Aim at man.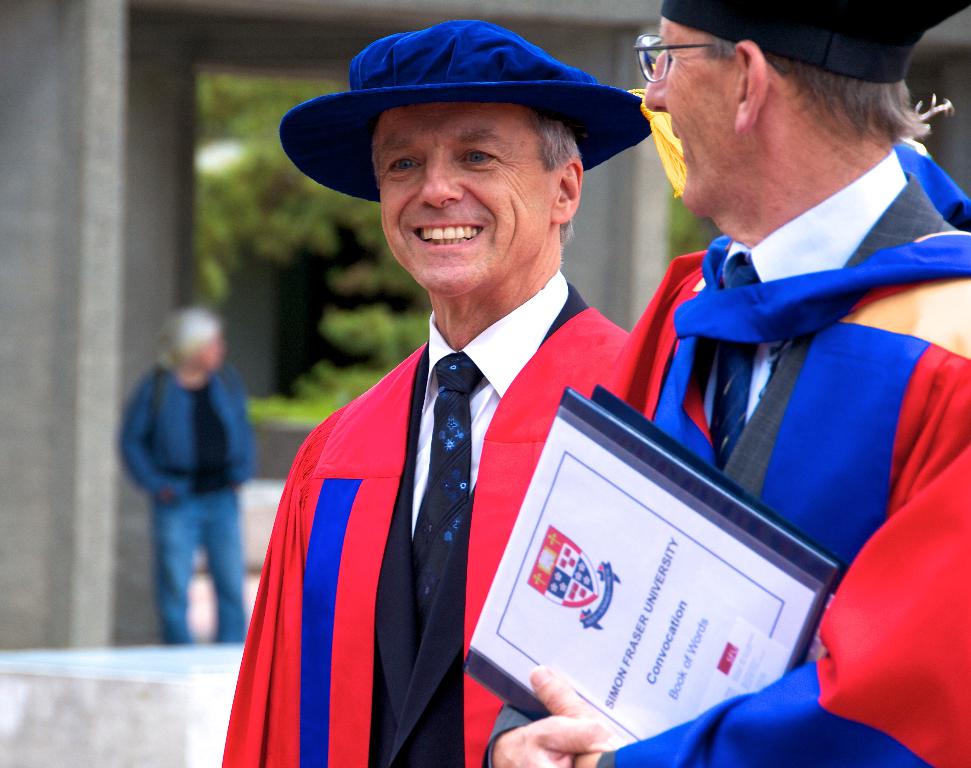
Aimed at 214/16/648/767.
